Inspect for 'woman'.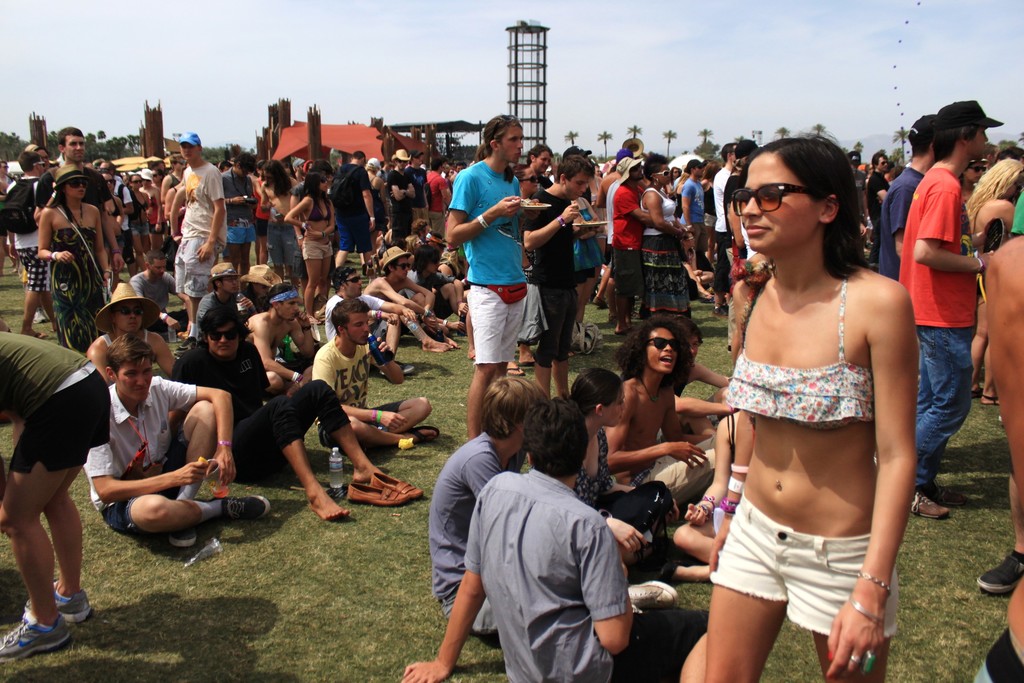
Inspection: 965 157 1023 404.
